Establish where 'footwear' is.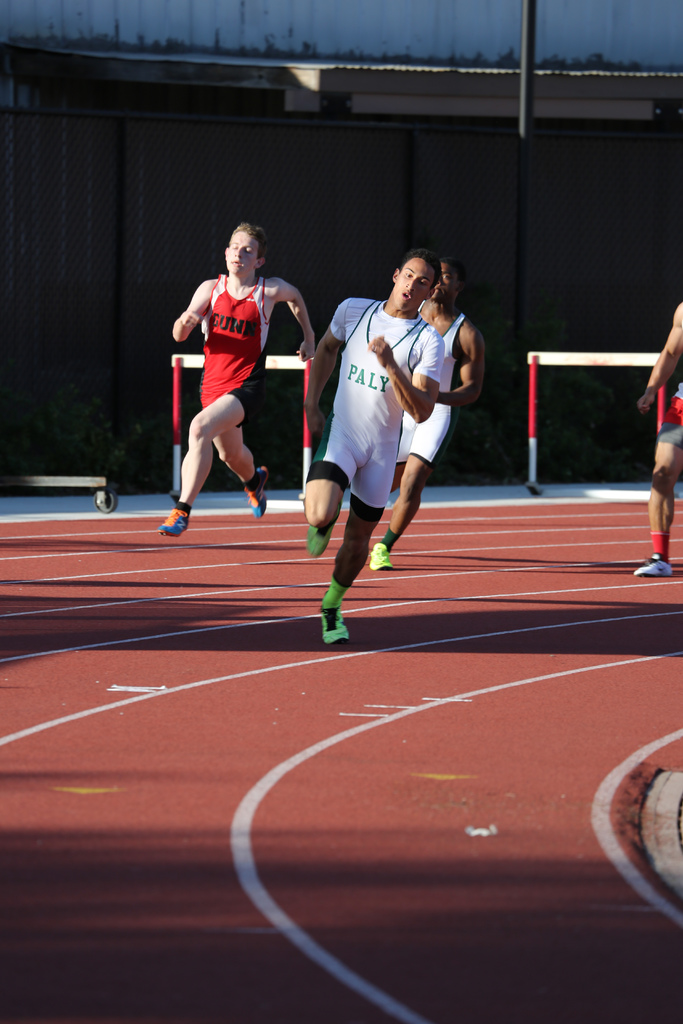
Established at bbox(158, 502, 197, 540).
